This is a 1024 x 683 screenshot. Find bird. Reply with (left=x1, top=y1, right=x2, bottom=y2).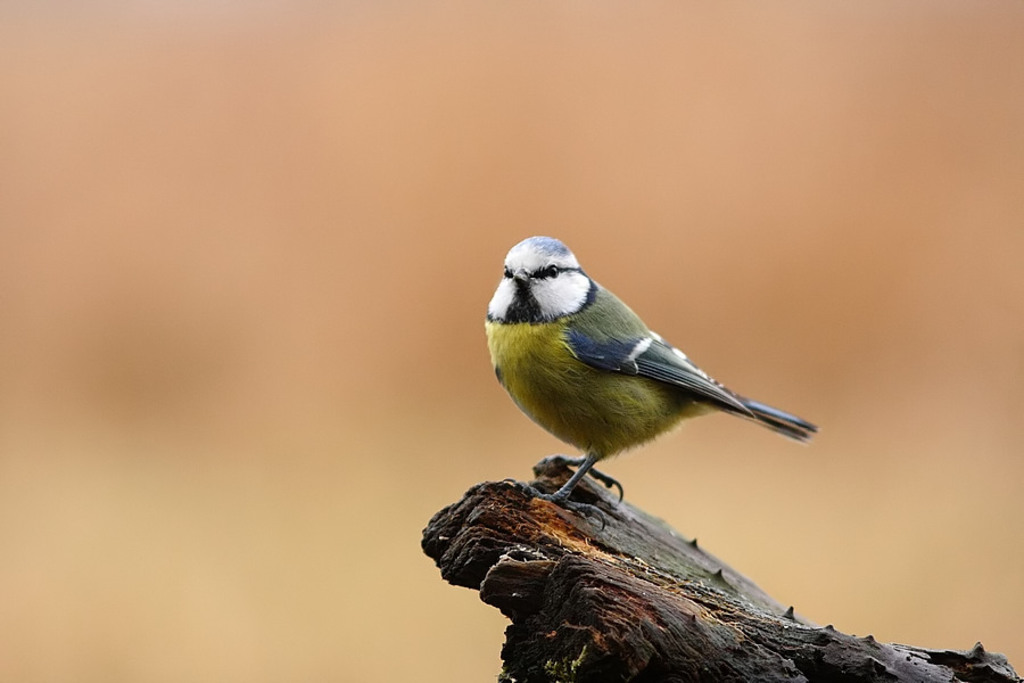
(left=482, top=232, right=820, bottom=515).
